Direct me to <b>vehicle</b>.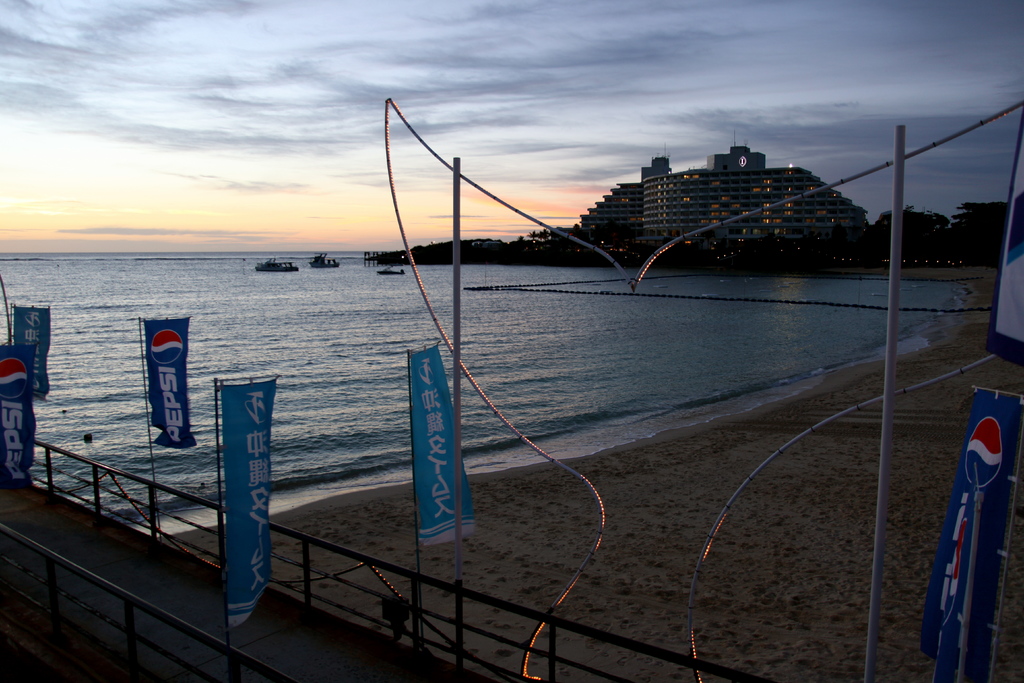
Direction: bbox=[253, 258, 298, 272].
